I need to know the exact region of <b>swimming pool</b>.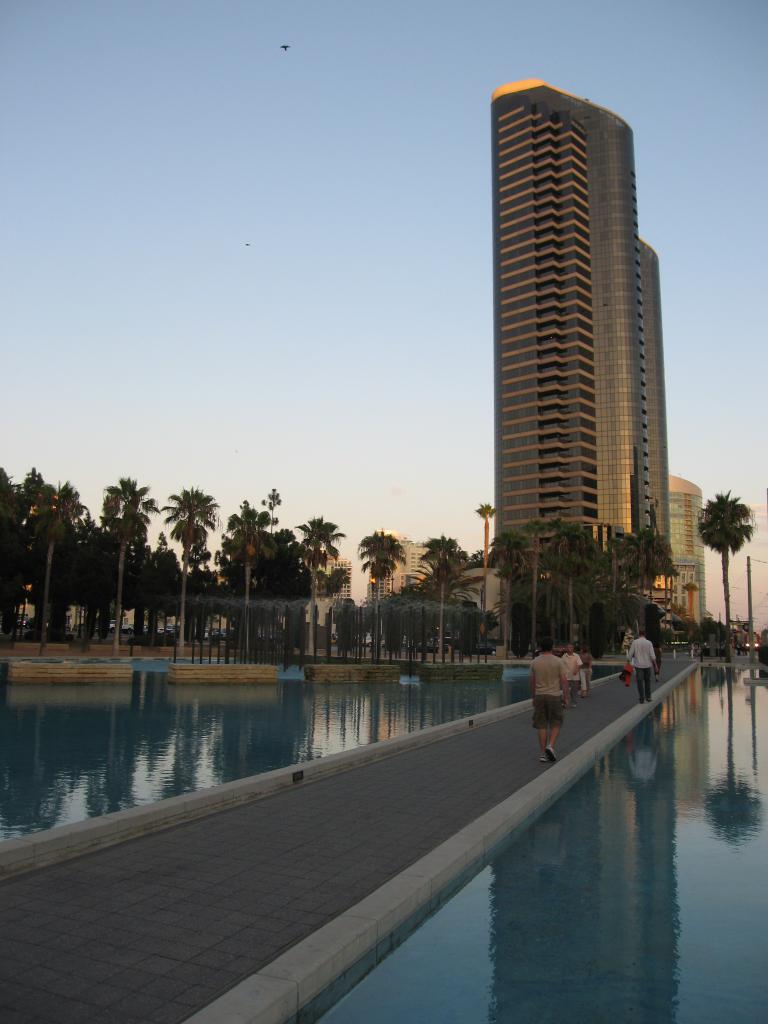
Region: left=0, top=651, right=737, bottom=1023.
